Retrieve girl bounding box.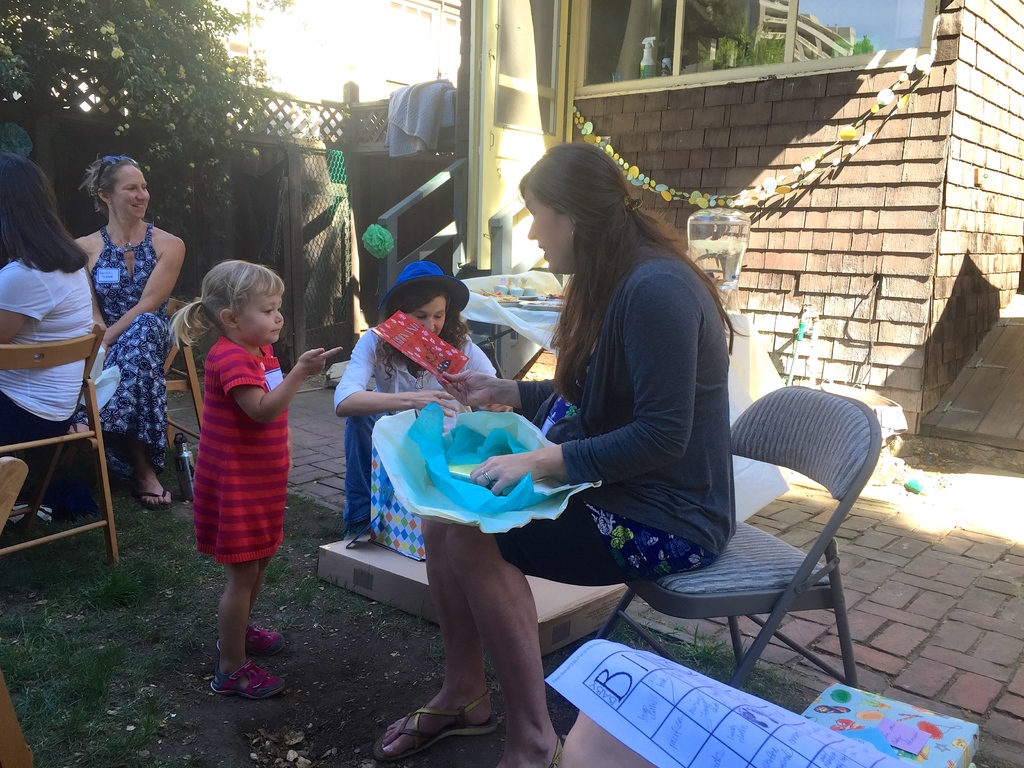
Bounding box: 378,132,732,767.
